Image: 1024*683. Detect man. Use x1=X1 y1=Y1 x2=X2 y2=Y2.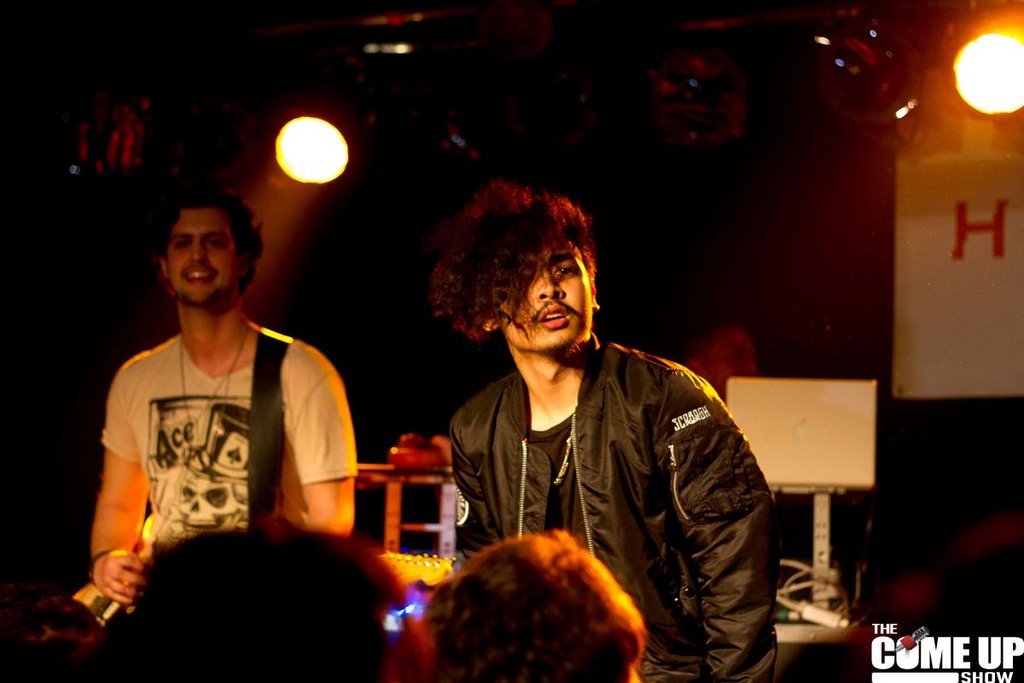
x1=90 y1=178 x2=357 y2=611.
